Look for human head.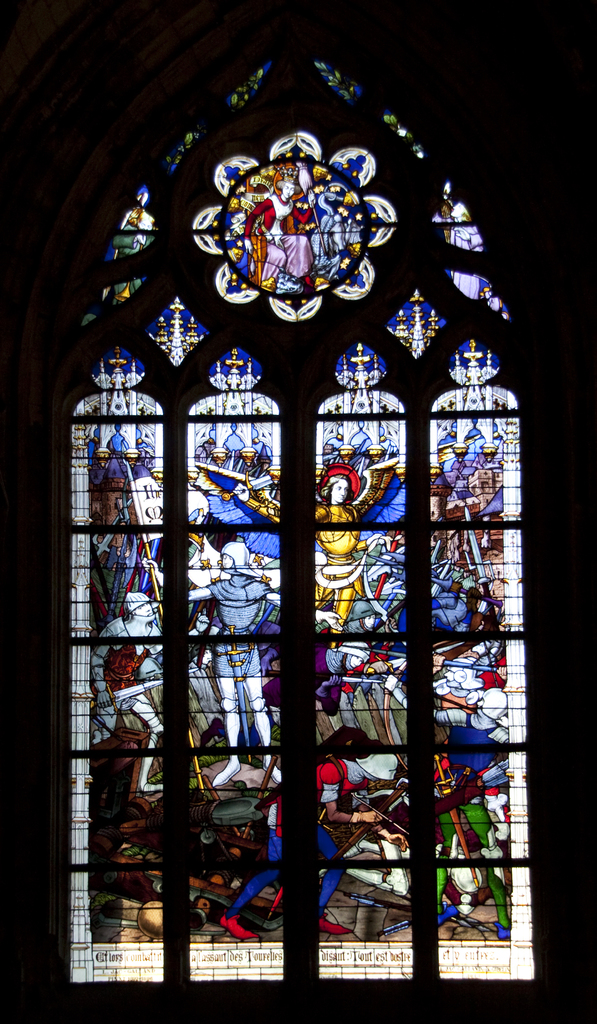
Found: region(330, 476, 349, 502).
